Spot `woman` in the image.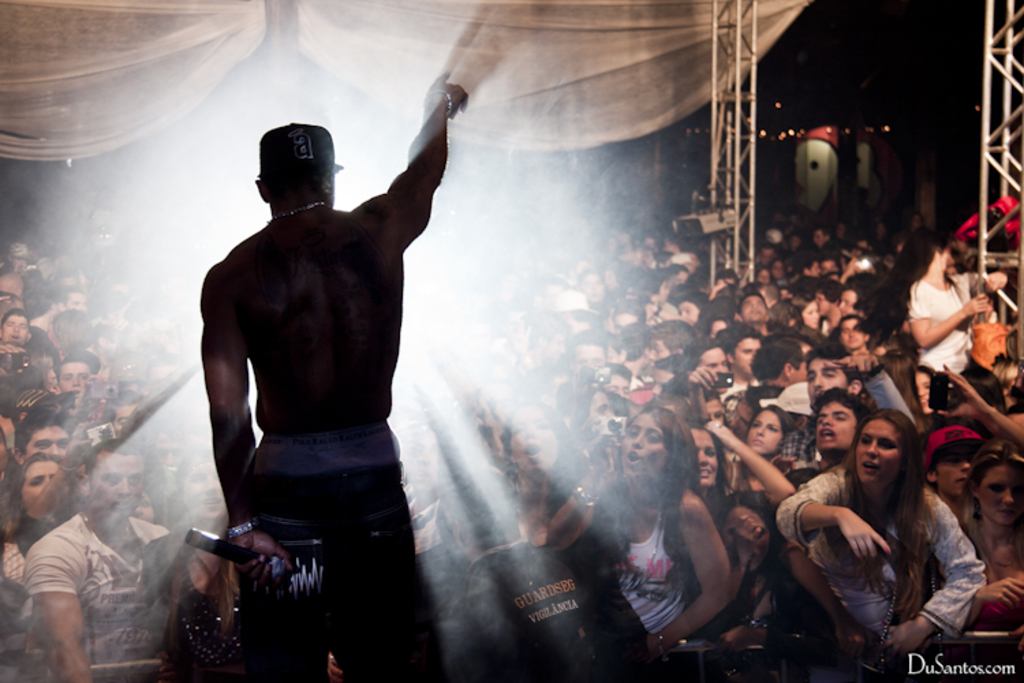
`woman` found at 792 290 821 335.
